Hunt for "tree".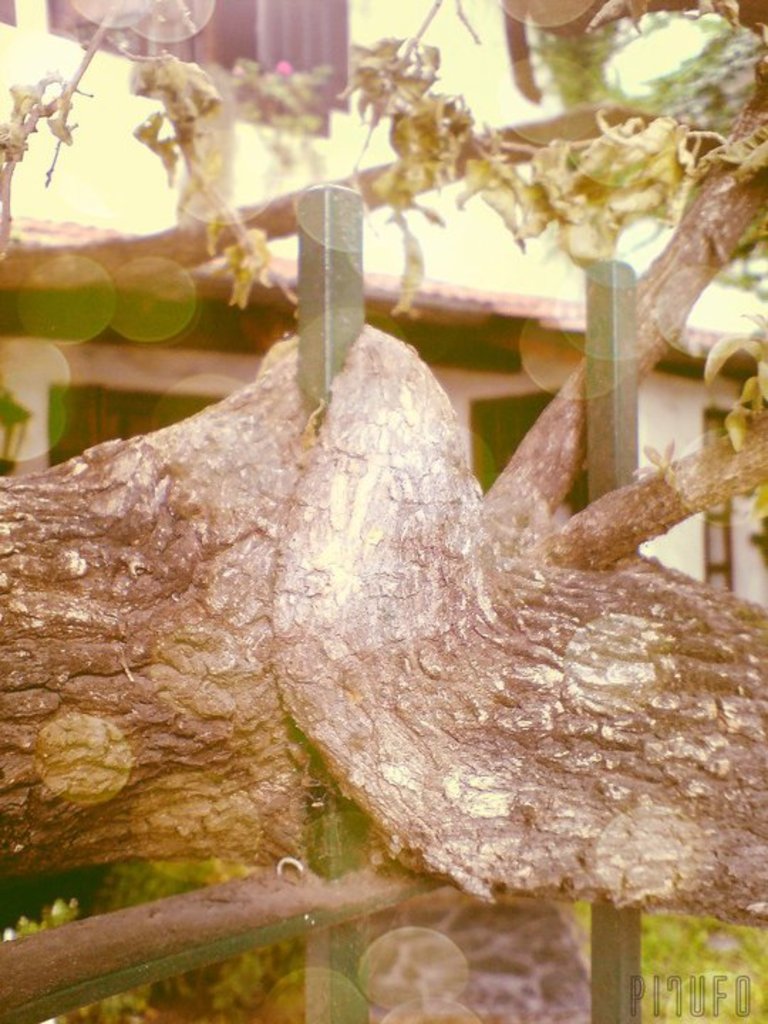
Hunted down at pyautogui.locateOnScreen(0, 0, 767, 1023).
